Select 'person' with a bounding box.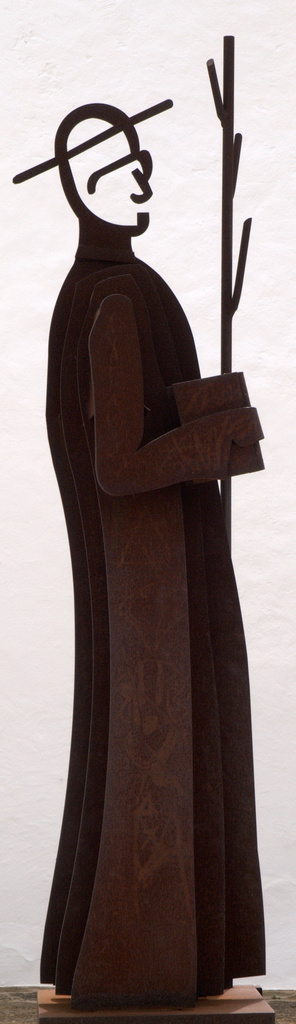
bbox=(12, 105, 262, 1000).
